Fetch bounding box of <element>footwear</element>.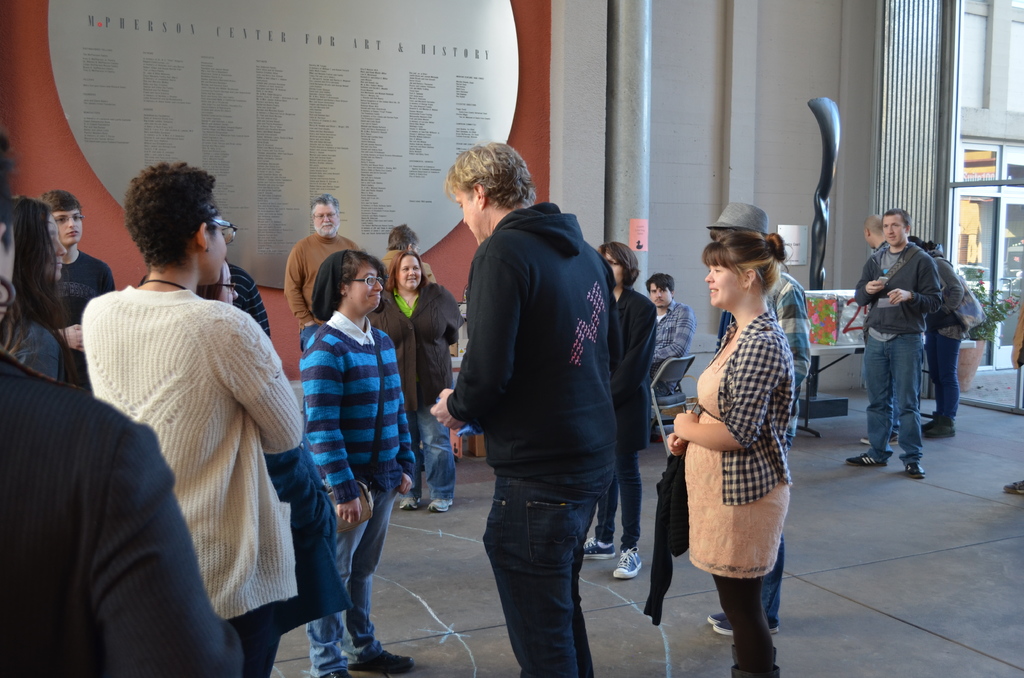
Bbox: <bbox>707, 609, 732, 628</bbox>.
